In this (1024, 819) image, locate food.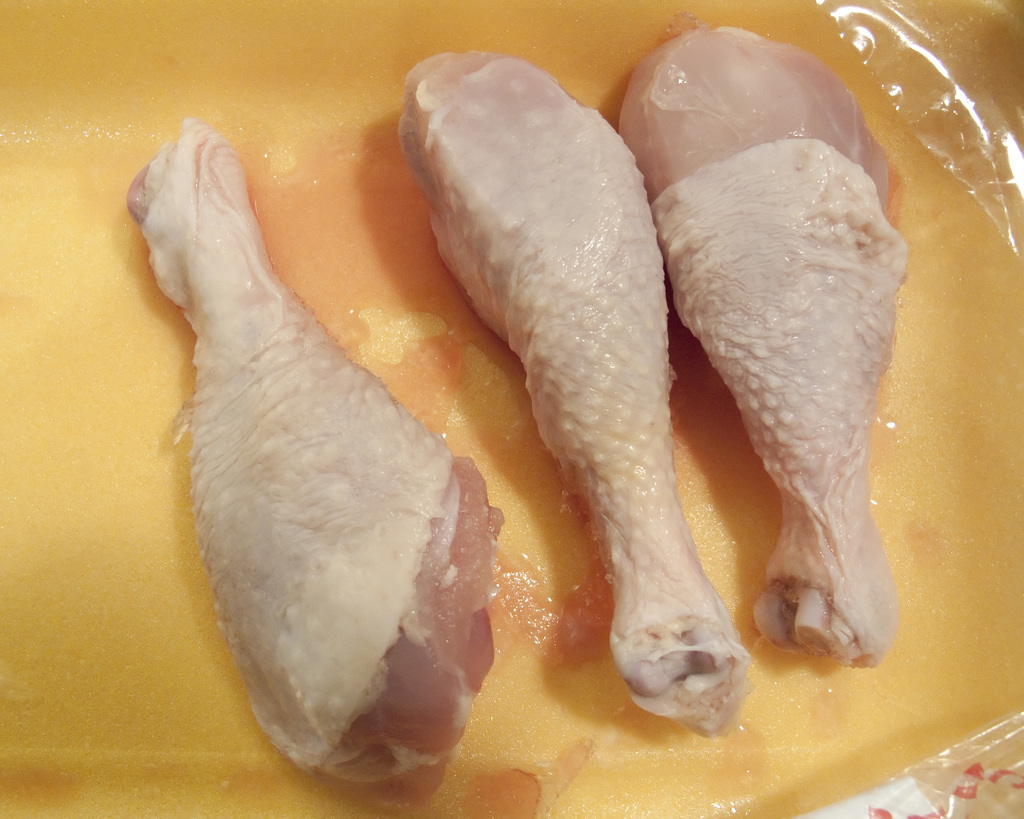
Bounding box: 388/13/906/733.
